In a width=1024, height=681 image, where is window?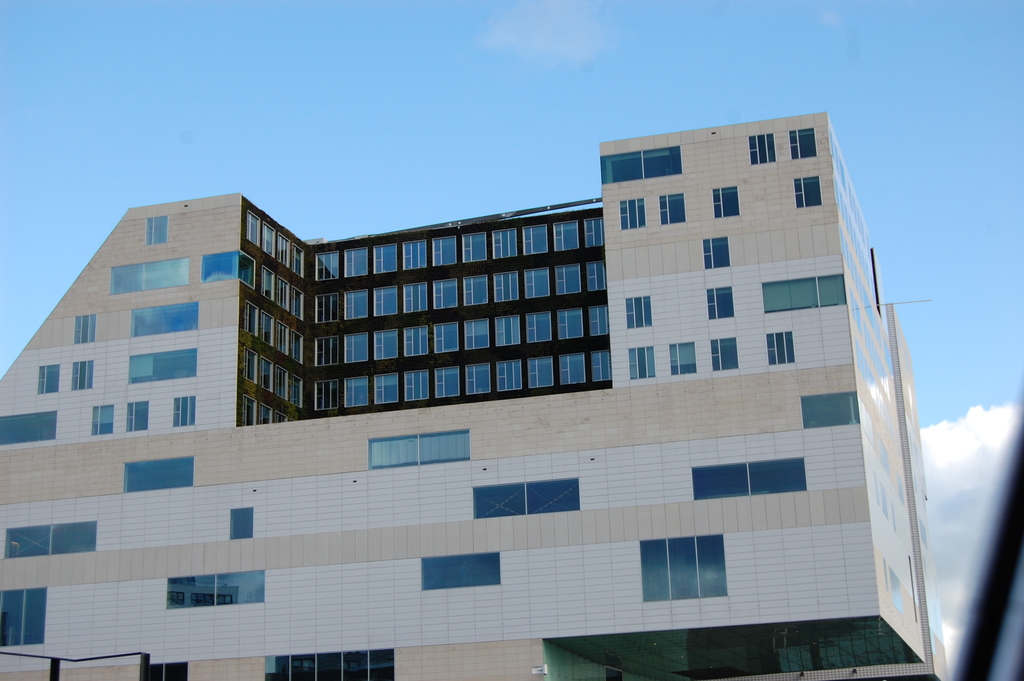
[435, 234, 458, 265].
